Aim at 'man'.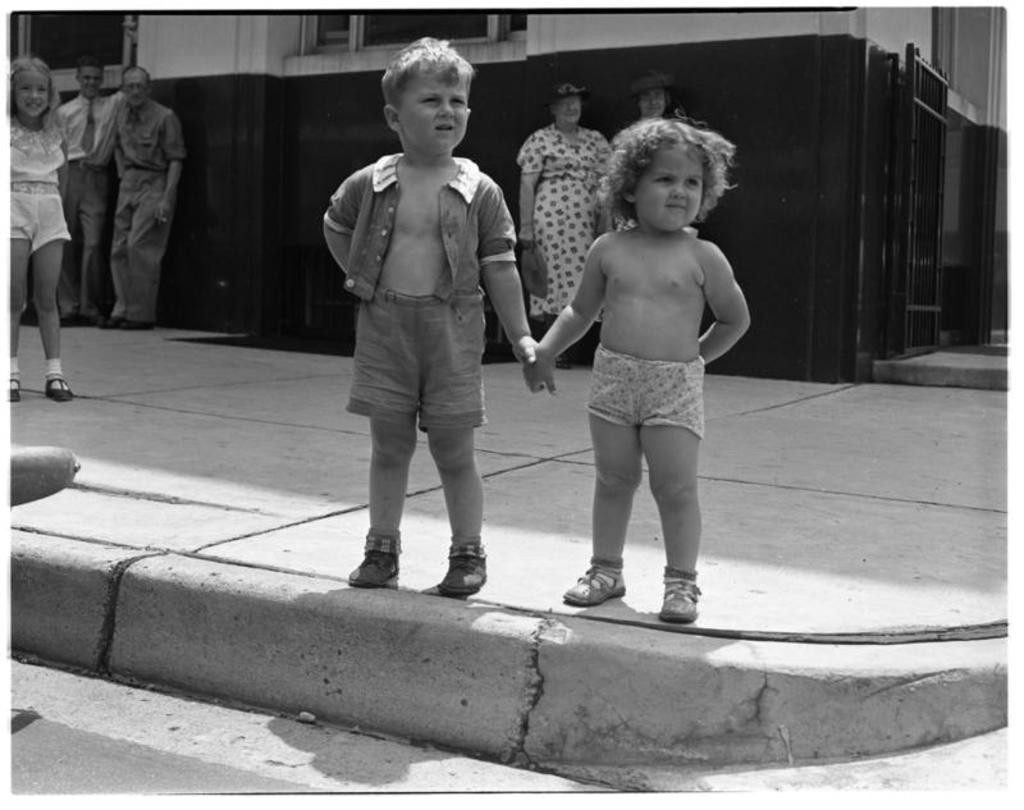
Aimed at Rect(93, 65, 200, 334).
